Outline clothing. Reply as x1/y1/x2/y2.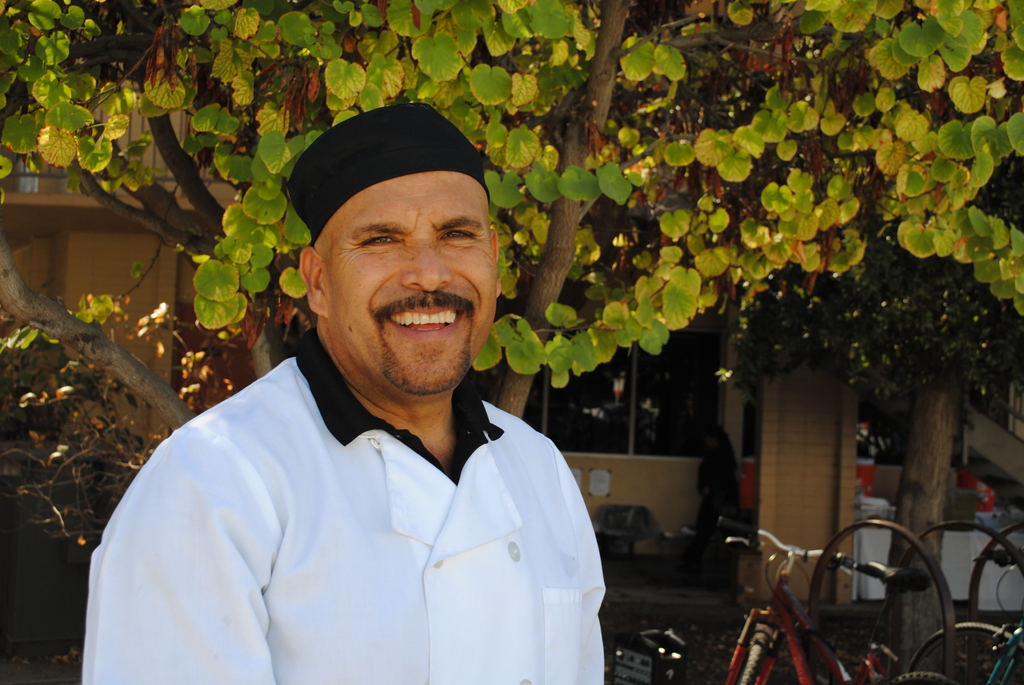
94/334/628/670.
